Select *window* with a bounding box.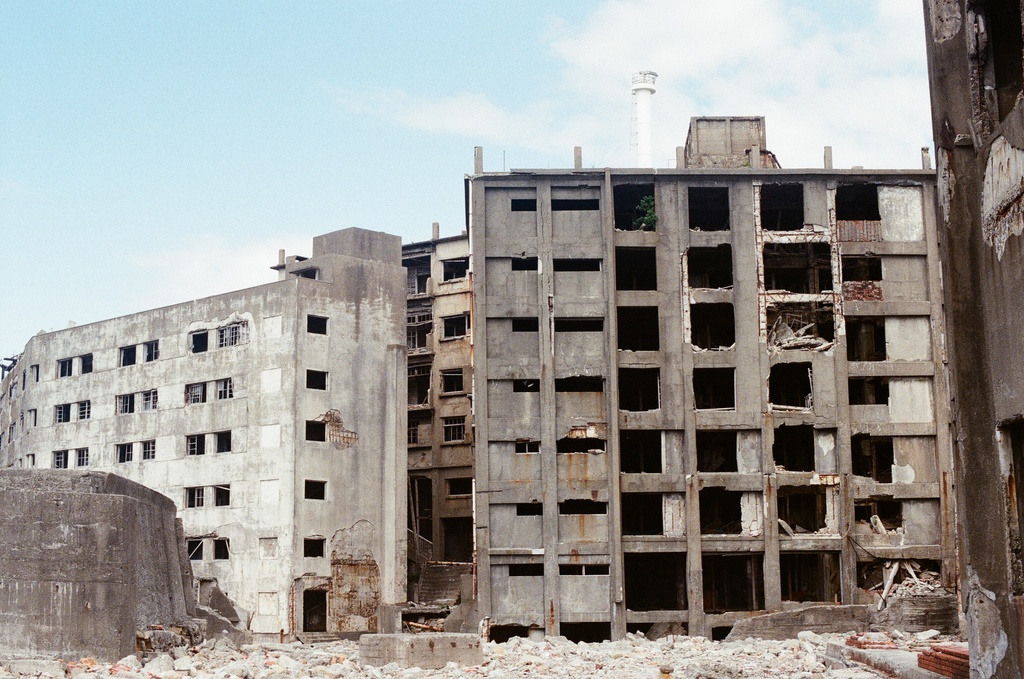
438 315 470 342.
